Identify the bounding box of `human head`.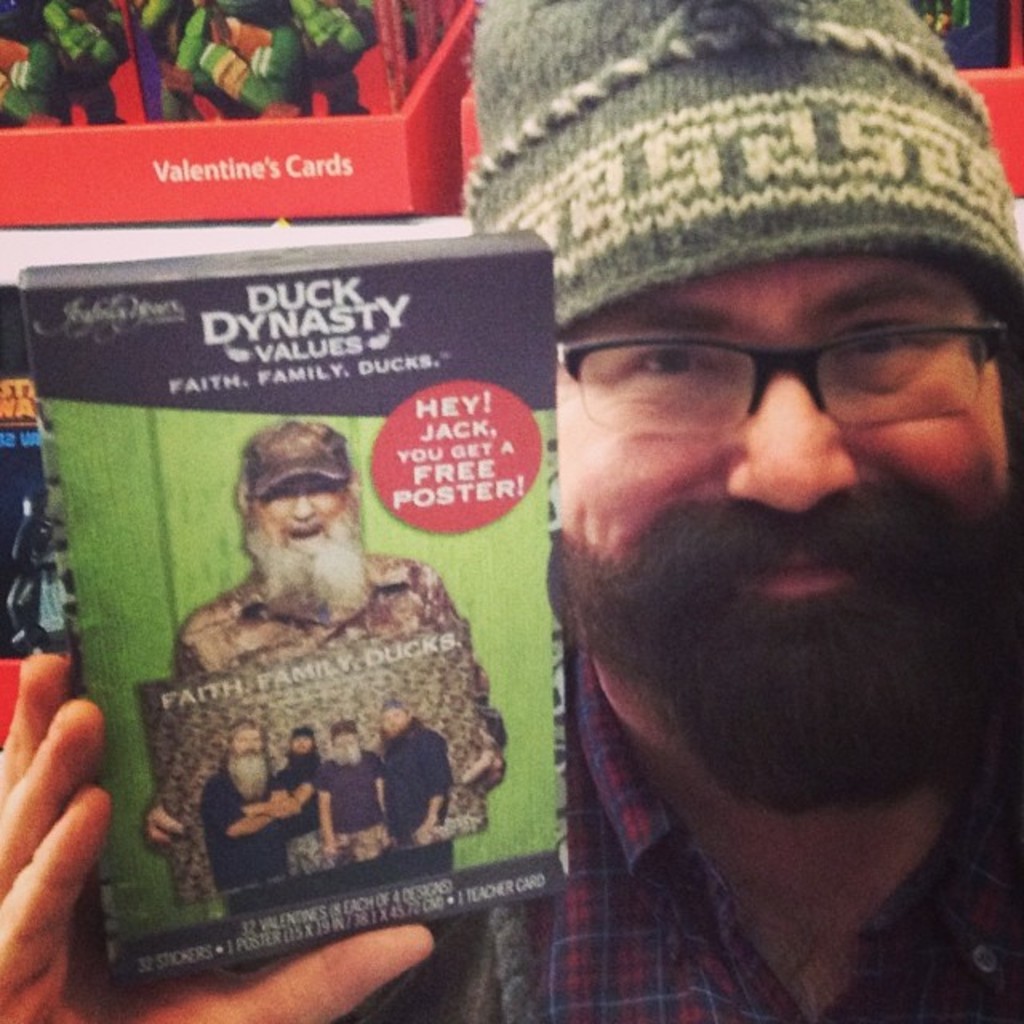
230,414,363,590.
